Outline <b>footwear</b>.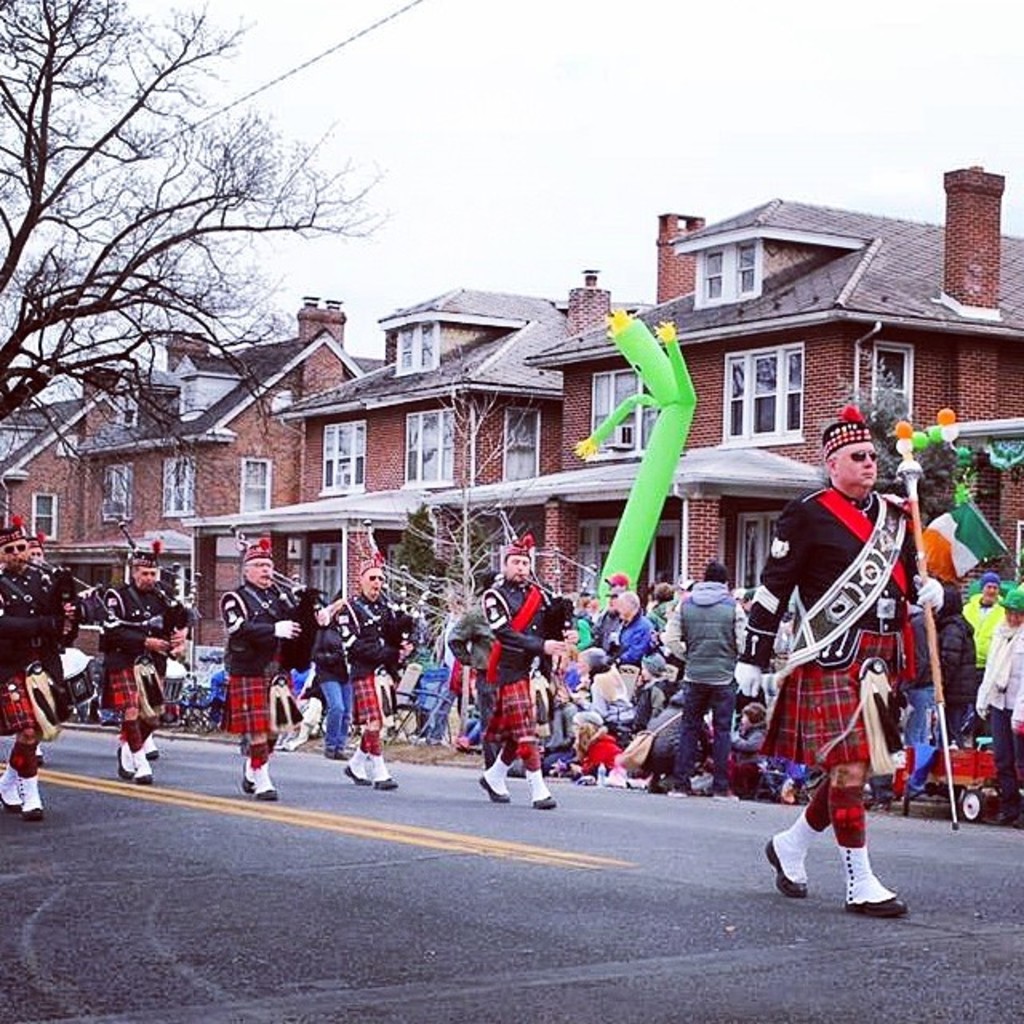
Outline: (371, 770, 395, 784).
